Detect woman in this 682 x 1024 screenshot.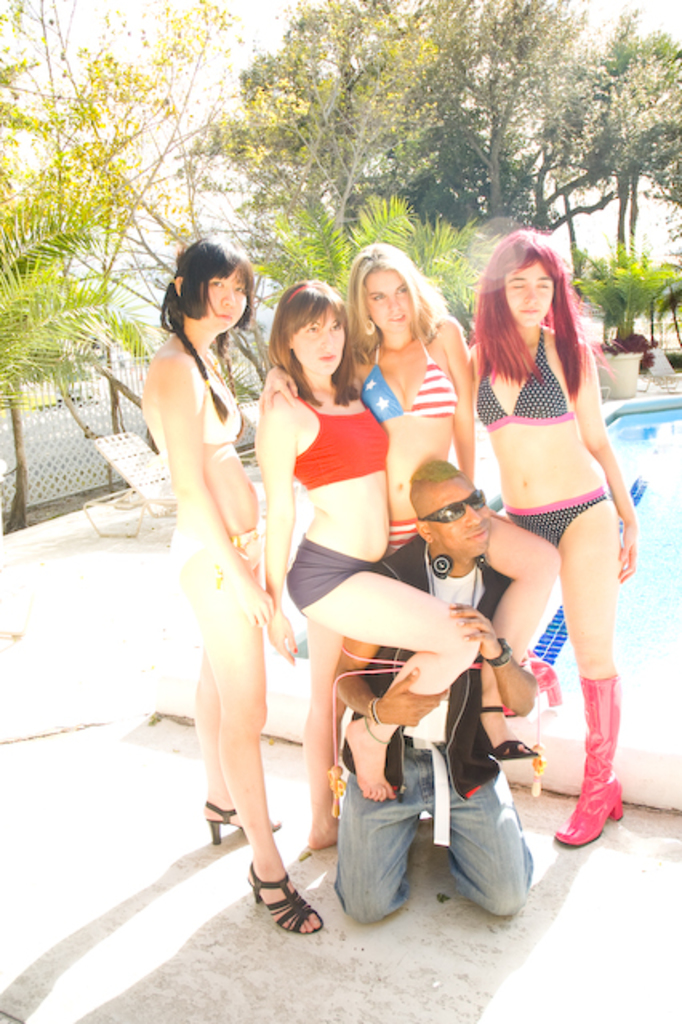
Detection: <region>255, 280, 479, 850</region>.
